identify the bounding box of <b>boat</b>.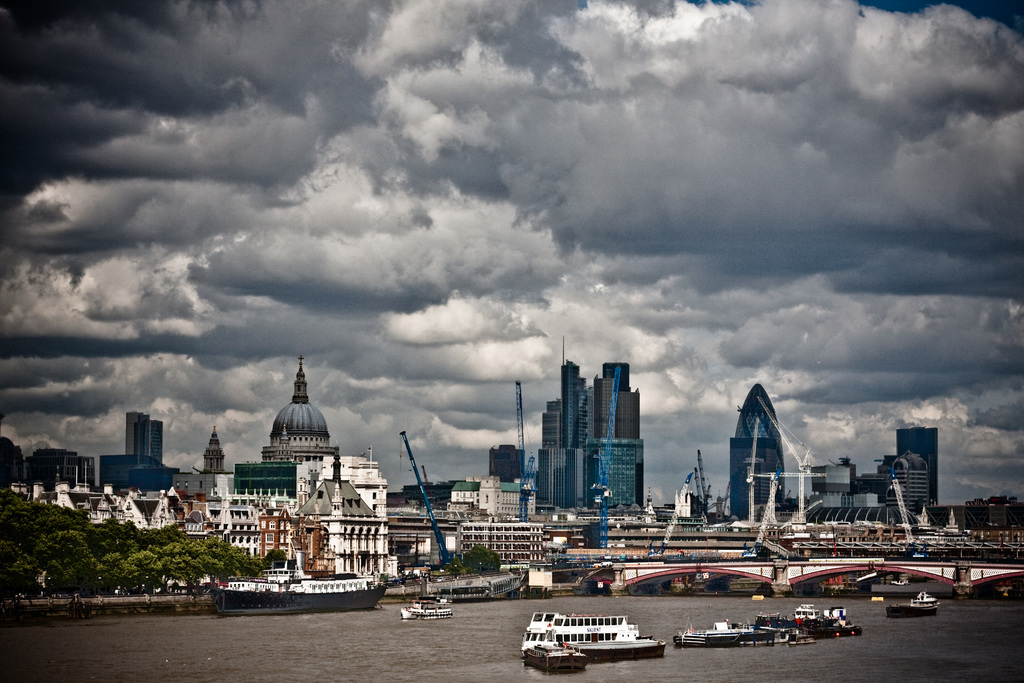
crop(790, 640, 820, 646).
